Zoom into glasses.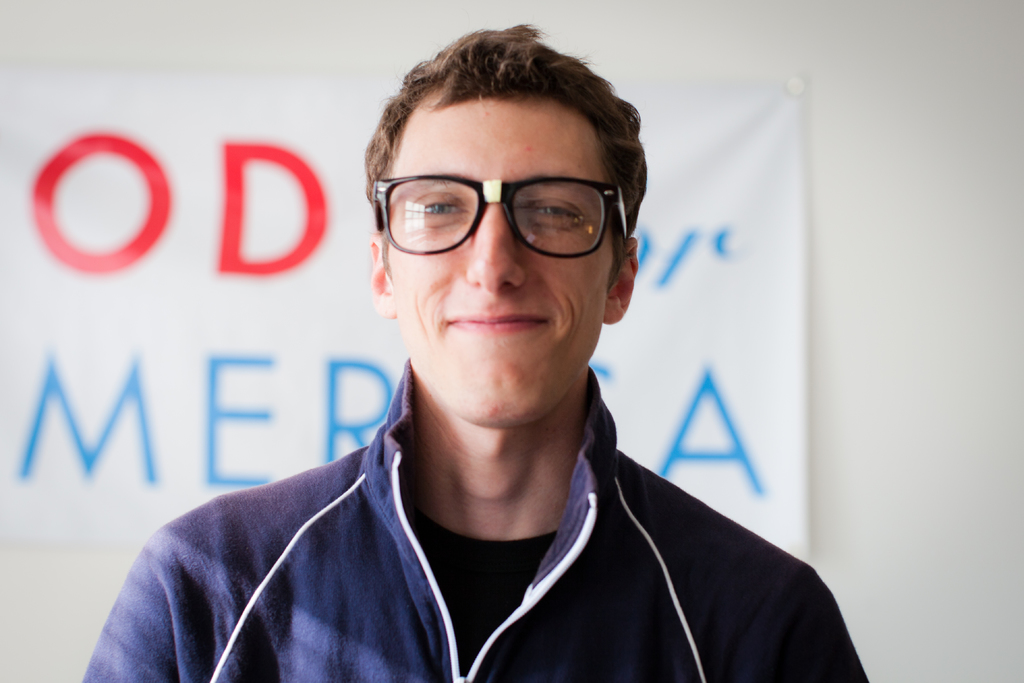
Zoom target: Rect(364, 180, 628, 263).
